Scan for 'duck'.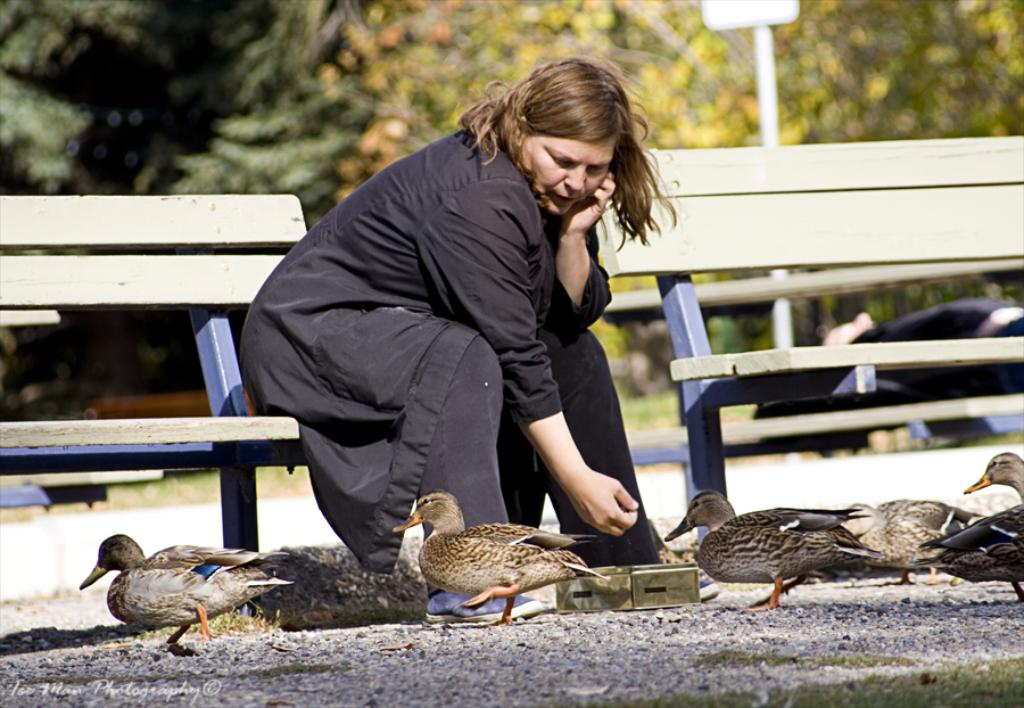
Scan result: (x1=900, y1=509, x2=1023, y2=608).
